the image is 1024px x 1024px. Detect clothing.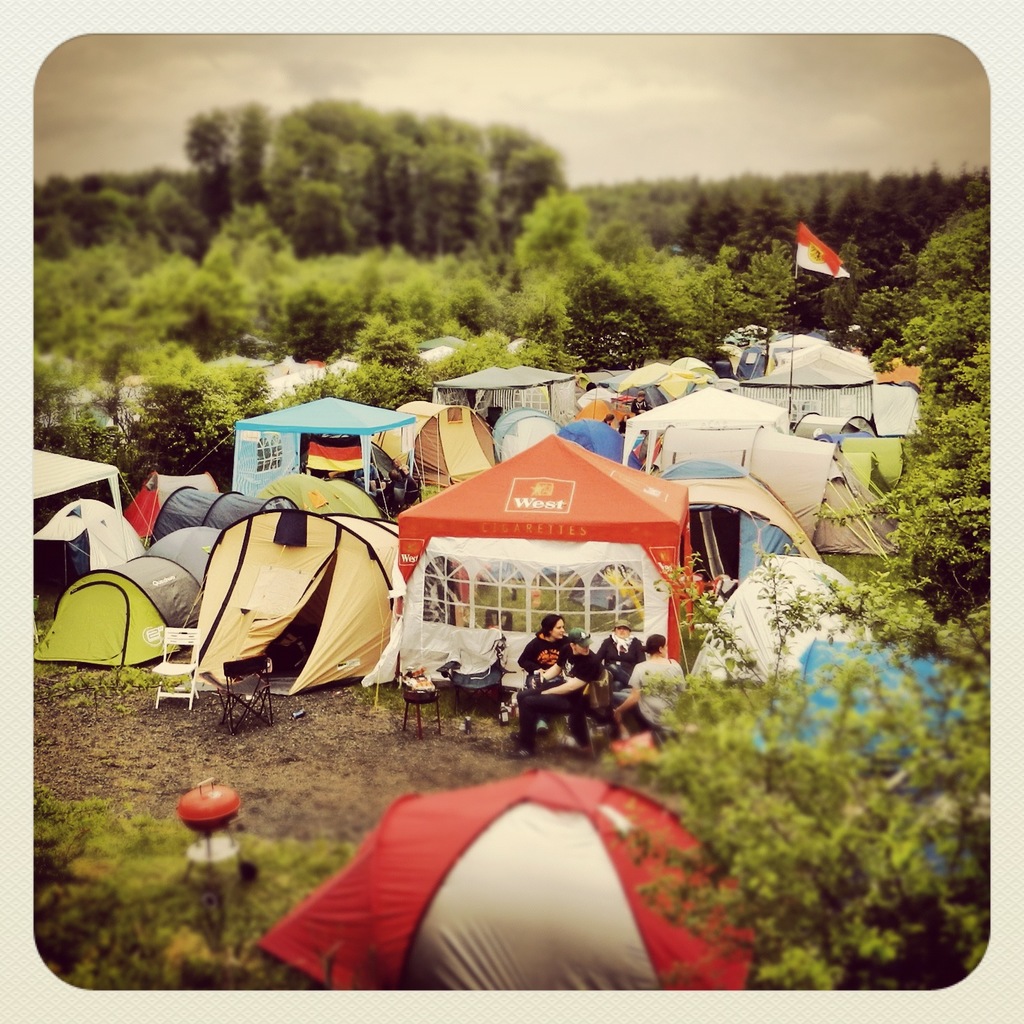
Detection: [594,637,645,686].
